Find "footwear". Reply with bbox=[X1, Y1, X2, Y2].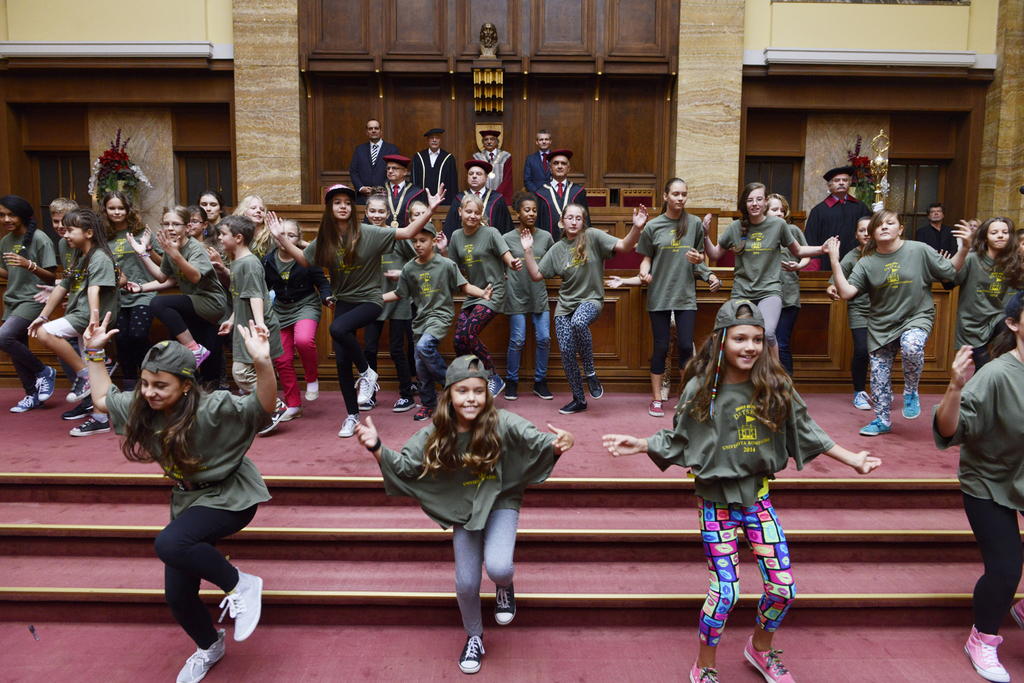
bbox=[457, 633, 489, 672].
